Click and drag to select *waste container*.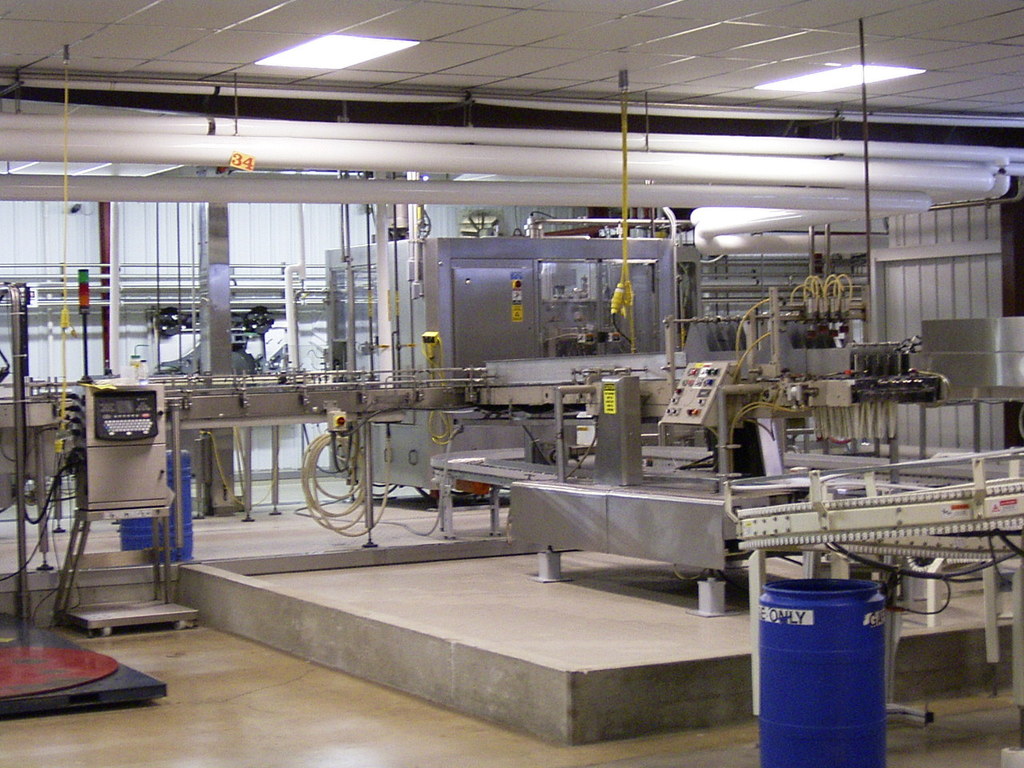
Selection: rect(778, 589, 890, 750).
